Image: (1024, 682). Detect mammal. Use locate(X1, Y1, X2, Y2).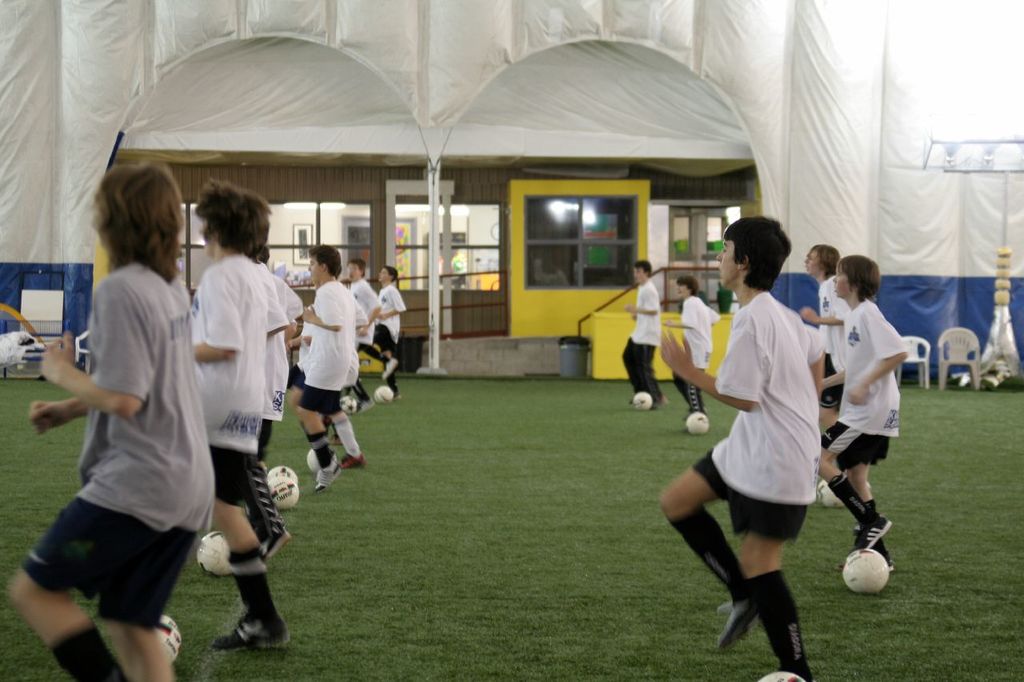
locate(660, 212, 851, 624).
